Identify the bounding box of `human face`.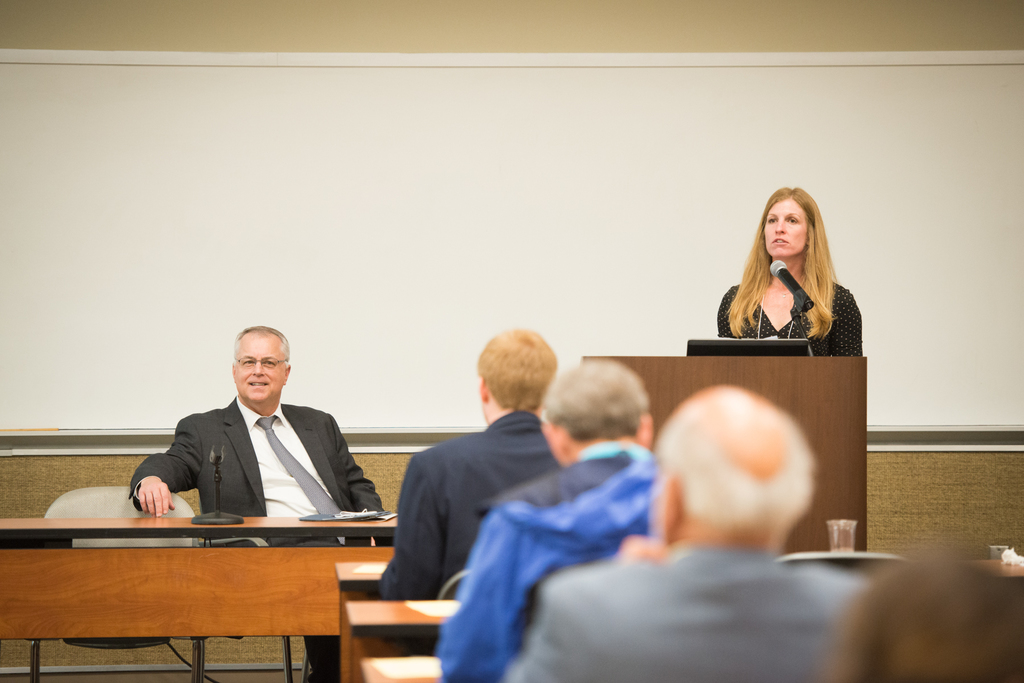
236 331 287 406.
